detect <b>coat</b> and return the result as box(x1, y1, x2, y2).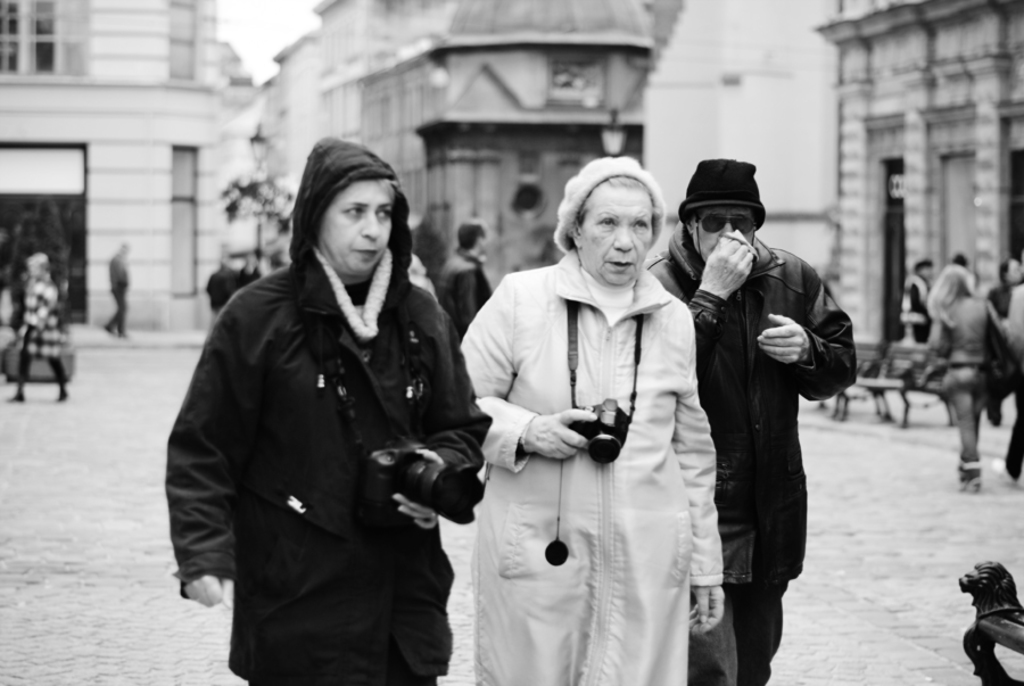
box(464, 240, 724, 685).
